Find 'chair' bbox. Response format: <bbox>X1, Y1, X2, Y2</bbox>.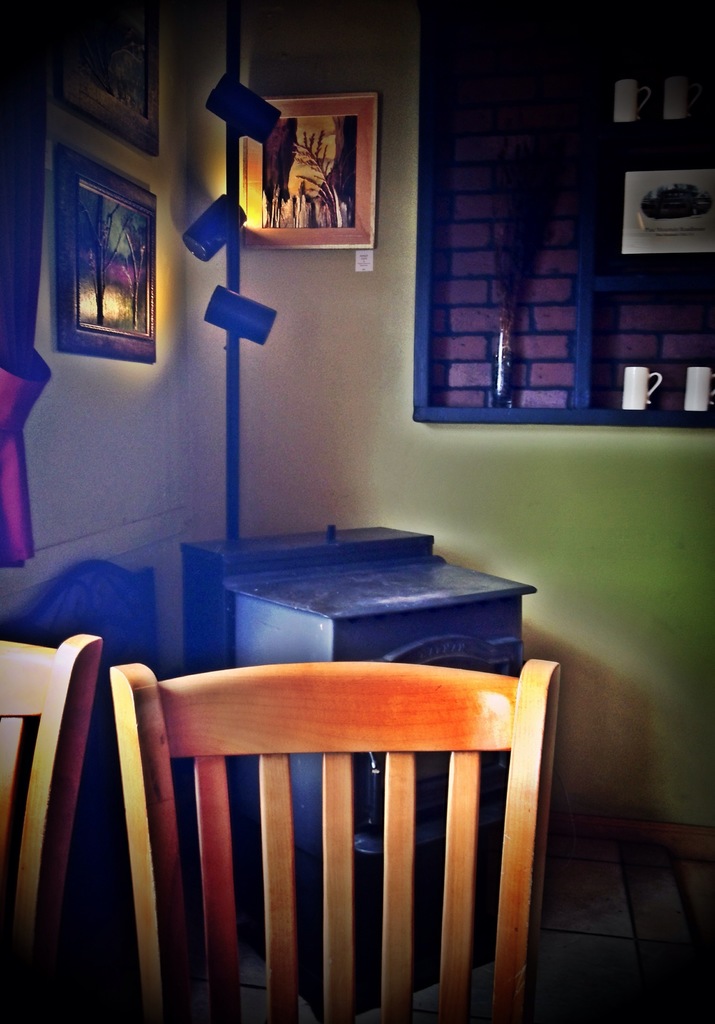
<bbox>0, 623, 101, 1022</bbox>.
